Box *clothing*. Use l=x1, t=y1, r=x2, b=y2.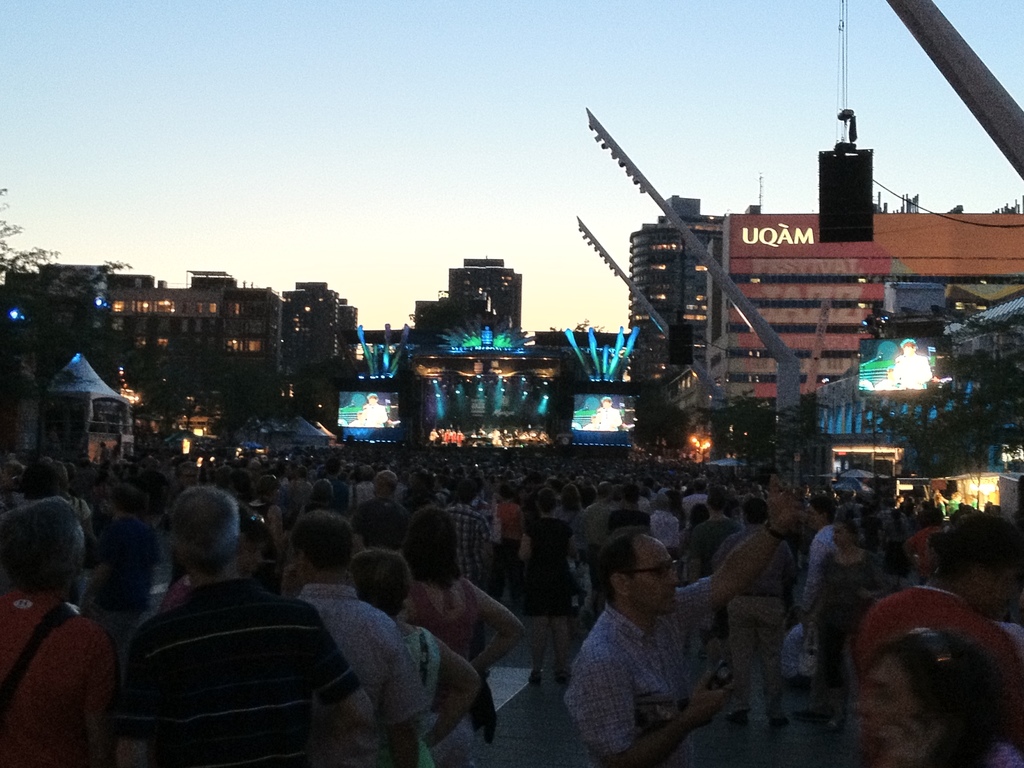
l=710, t=524, r=793, b=735.
